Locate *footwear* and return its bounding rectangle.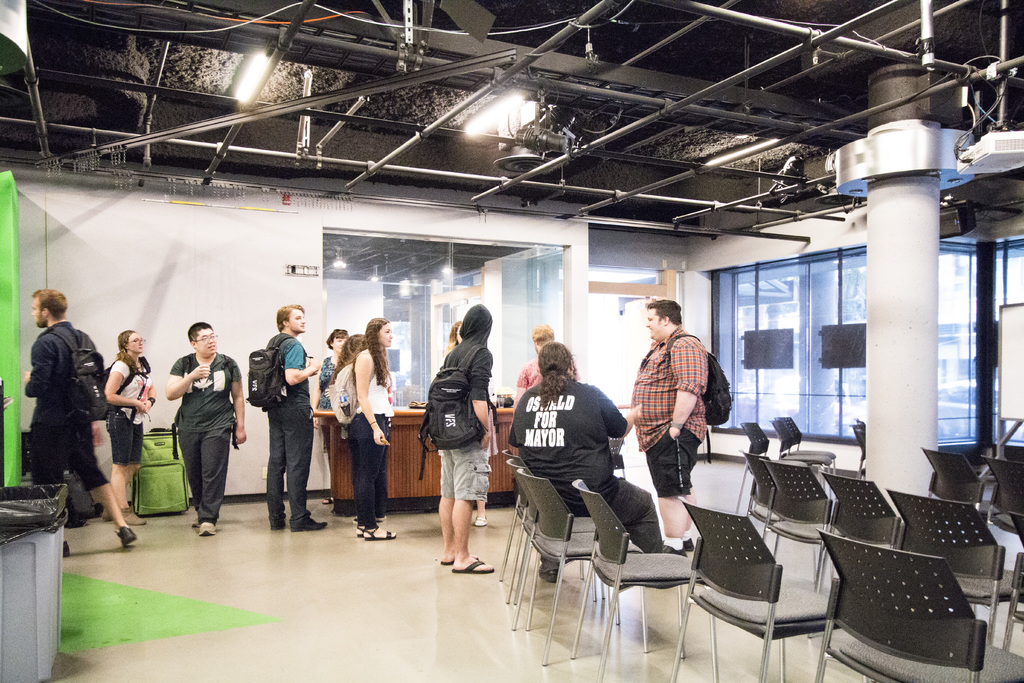
[x1=189, y1=522, x2=196, y2=529].
